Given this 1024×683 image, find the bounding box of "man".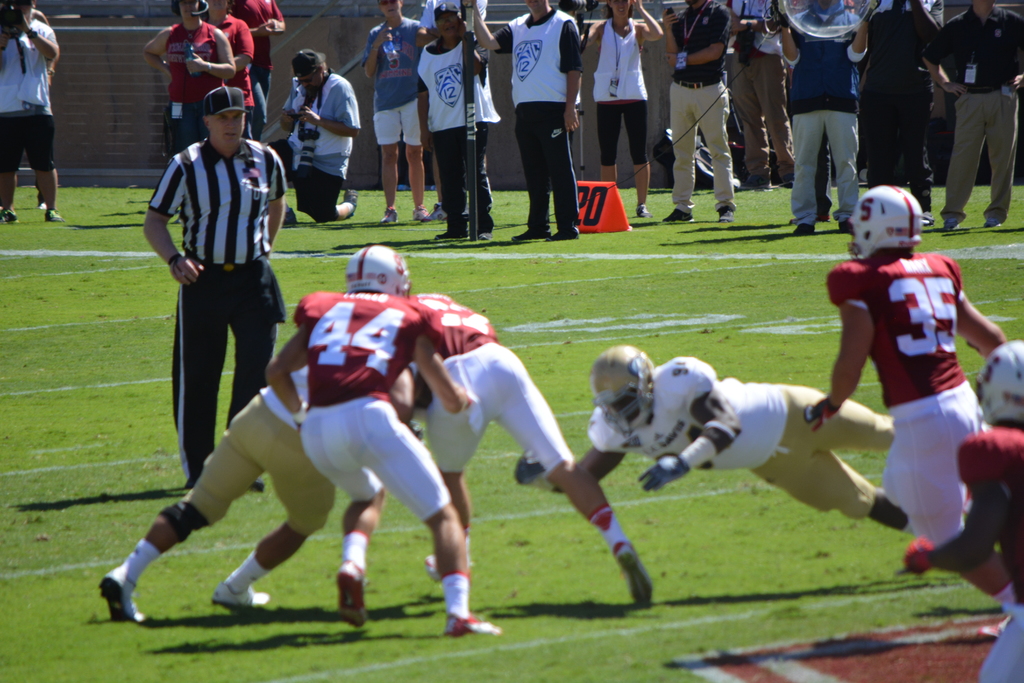
(939, 0, 1023, 228).
